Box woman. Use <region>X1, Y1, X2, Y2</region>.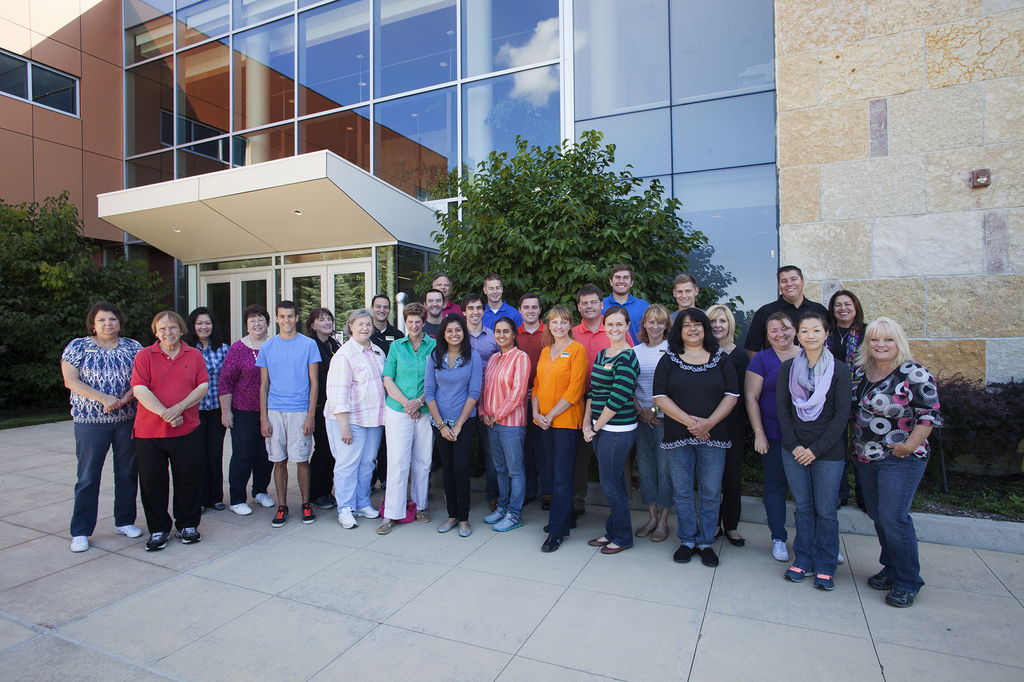
<region>531, 306, 591, 553</region>.
